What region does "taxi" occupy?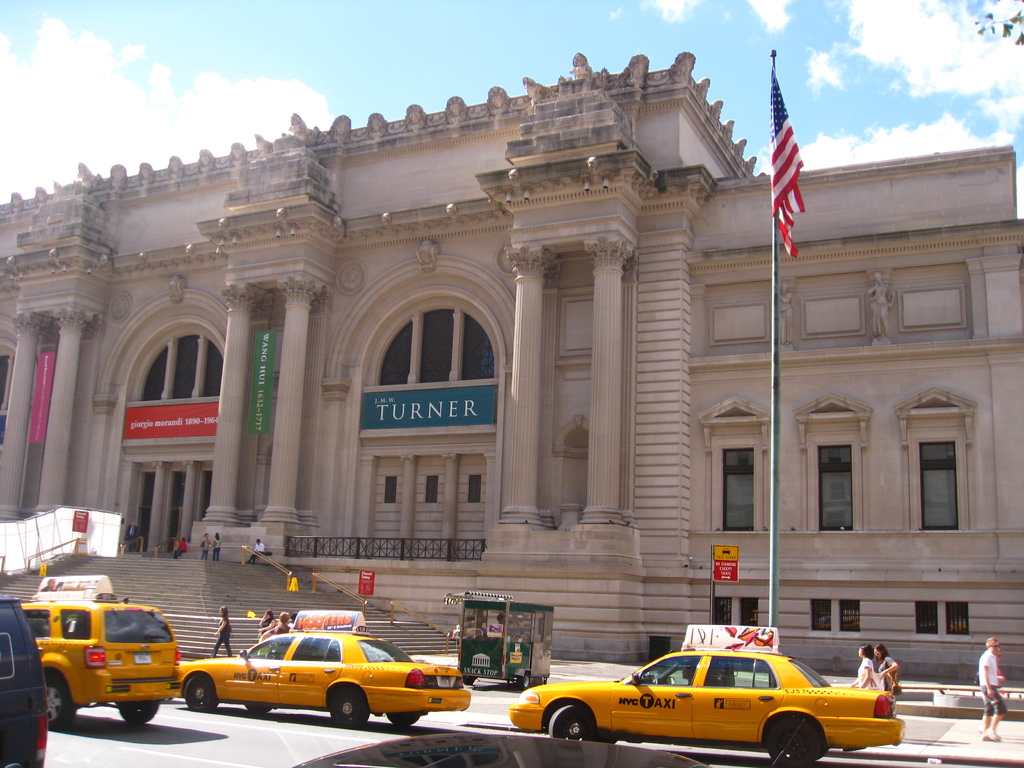
region(504, 630, 886, 758).
